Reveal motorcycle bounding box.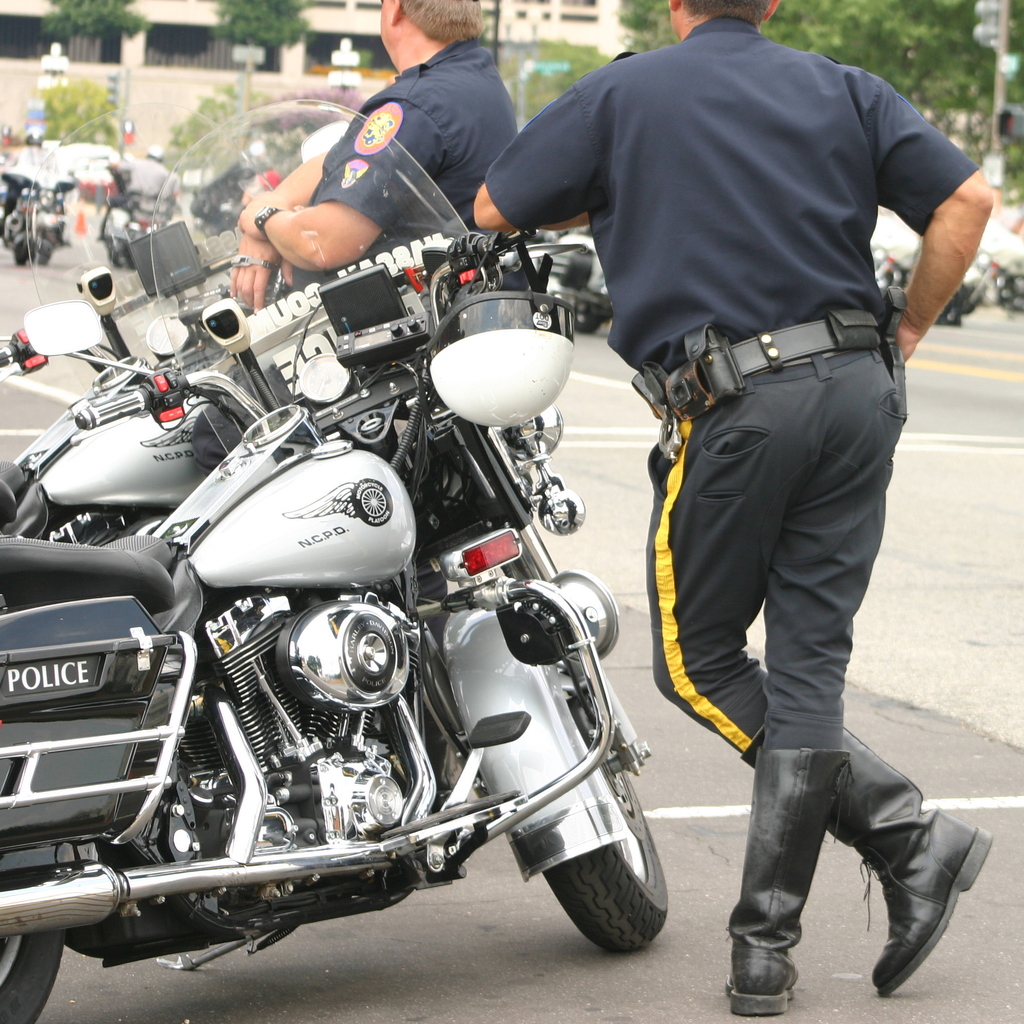
Revealed: box(872, 241, 915, 289).
